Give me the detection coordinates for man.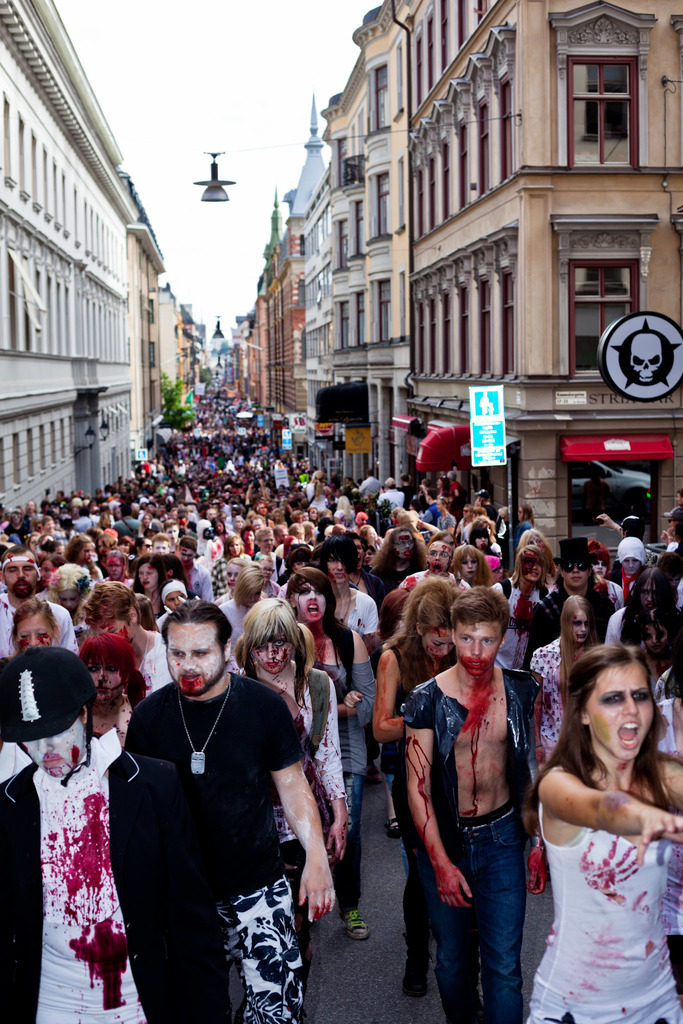
<bbox>84, 579, 173, 701</bbox>.
